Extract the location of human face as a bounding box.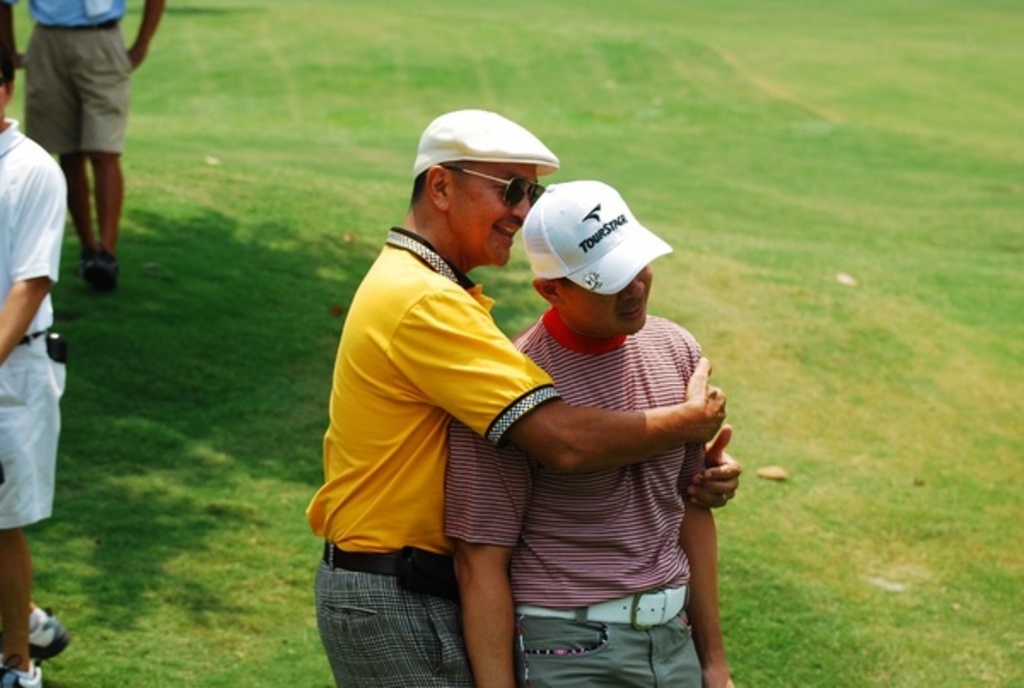
[left=447, top=160, right=538, bottom=266].
